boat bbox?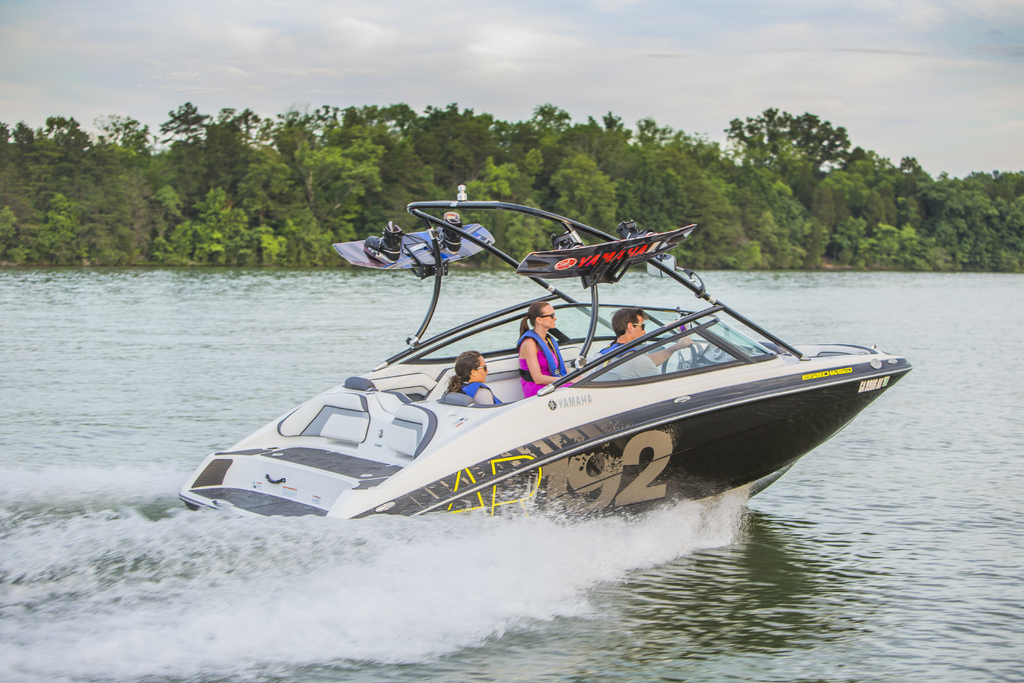
box(162, 218, 906, 544)
